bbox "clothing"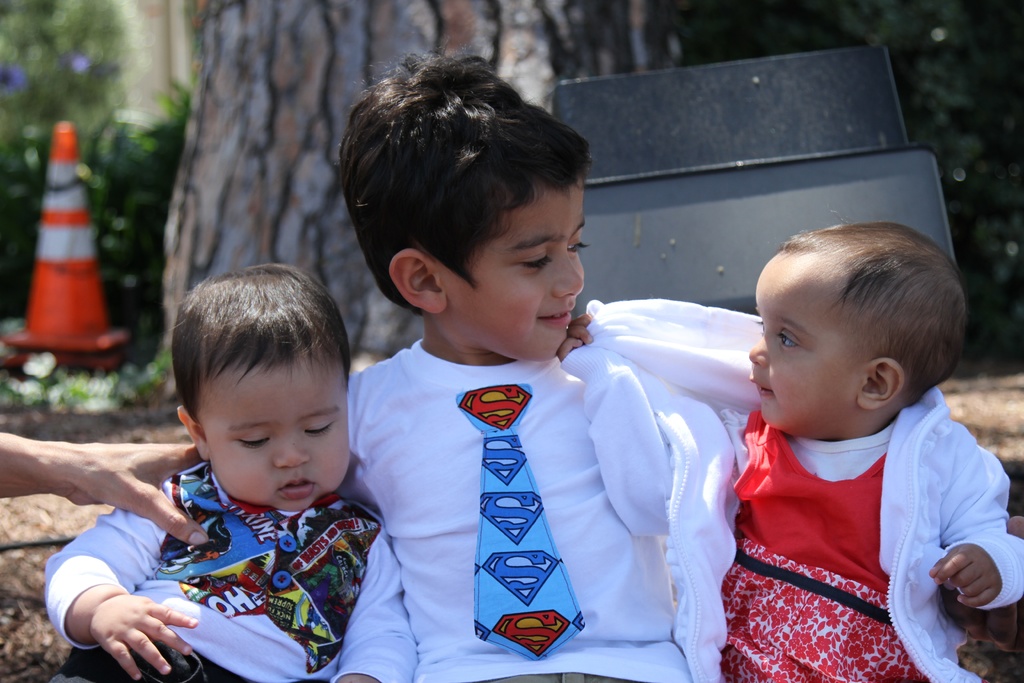
[left=39, top=457, right=379, bottom=682]
